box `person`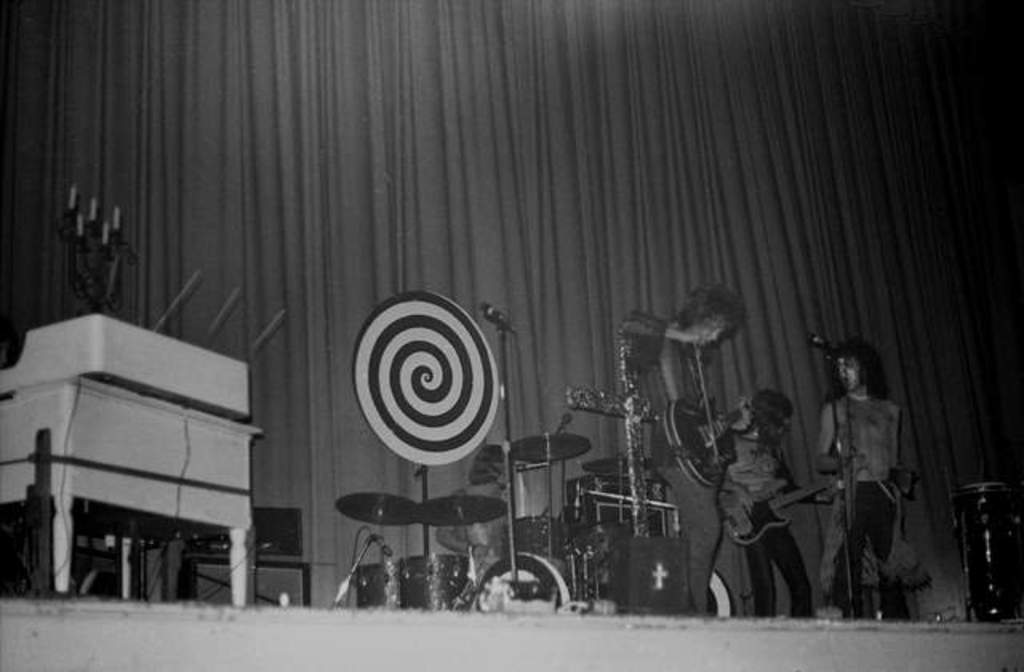
[x1=712, y1=392, x2=832, y2=622]
